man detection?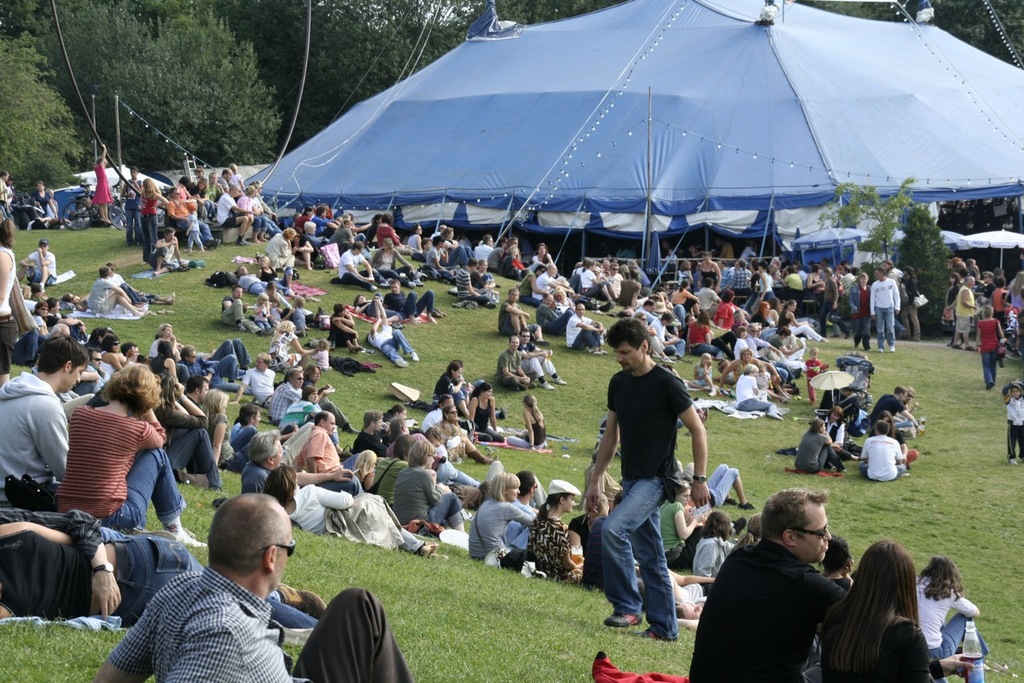
bbox=[218, 186, 251, 242]
